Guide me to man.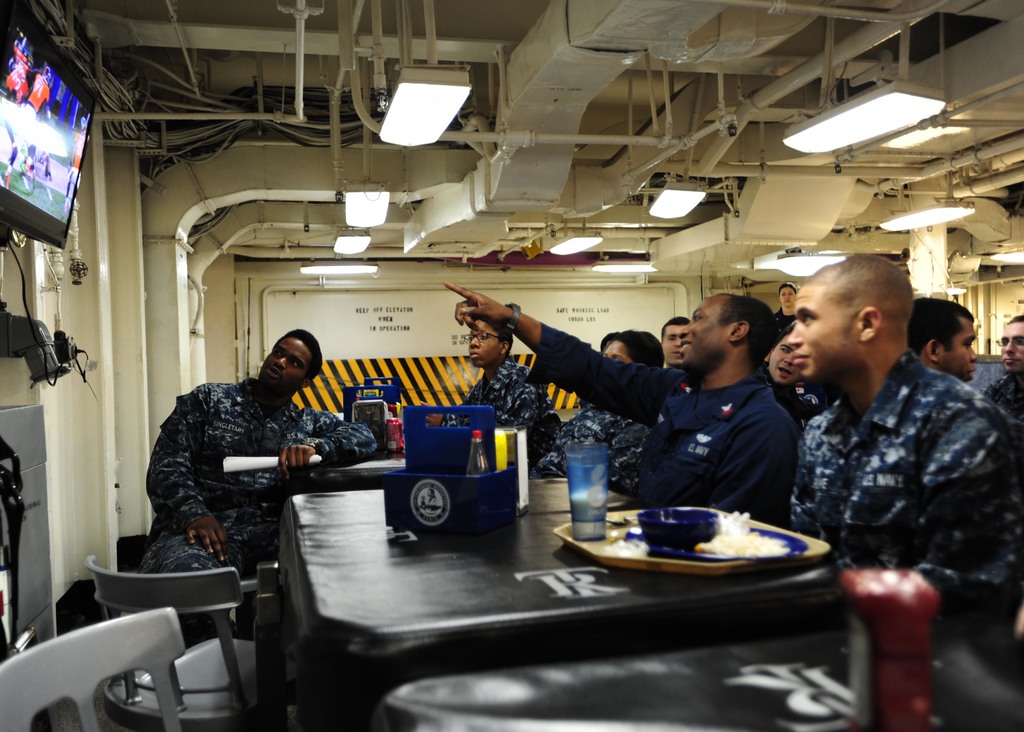
Guidance: [456,317,563,464].
